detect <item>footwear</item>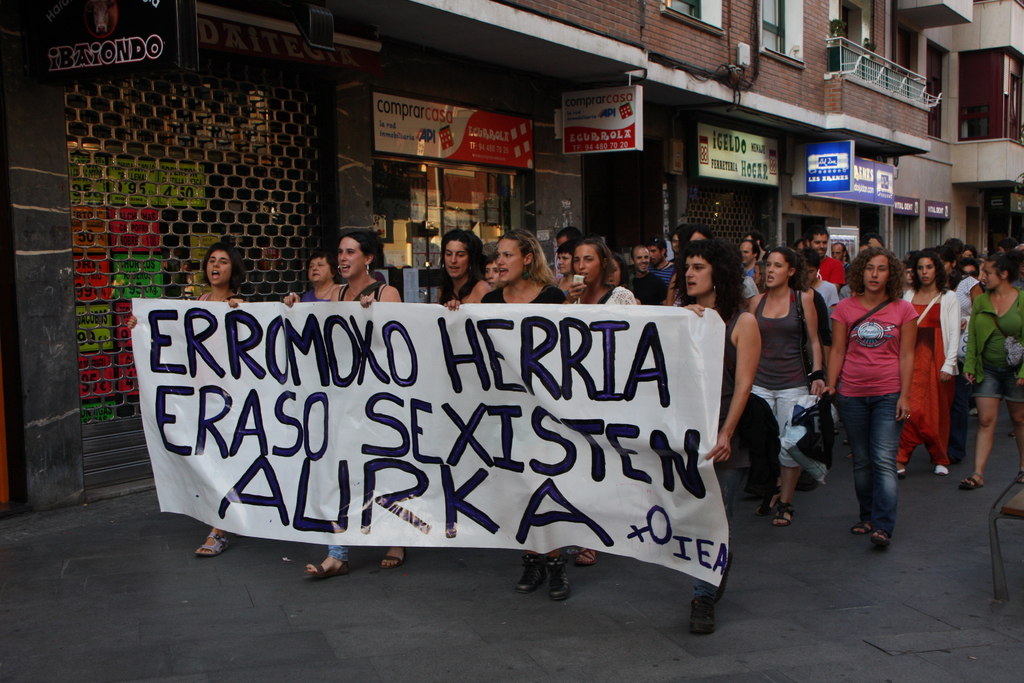
936, 465, 954, 475
